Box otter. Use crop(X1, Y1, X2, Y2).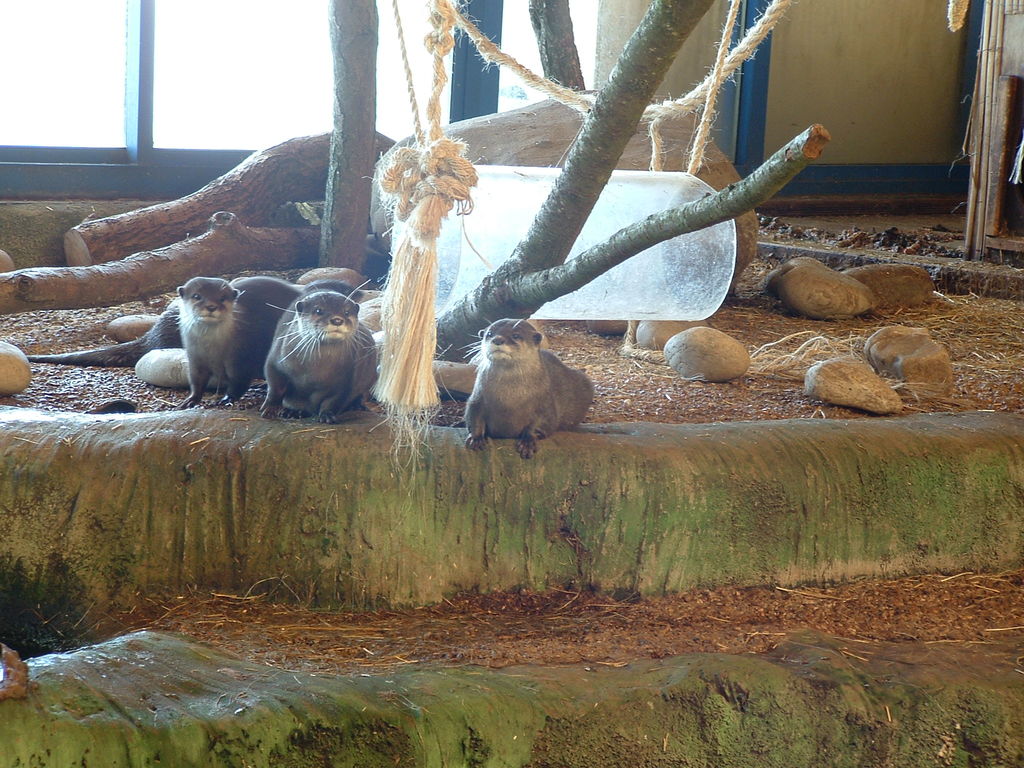
crop(168, 276, 253, 410).
